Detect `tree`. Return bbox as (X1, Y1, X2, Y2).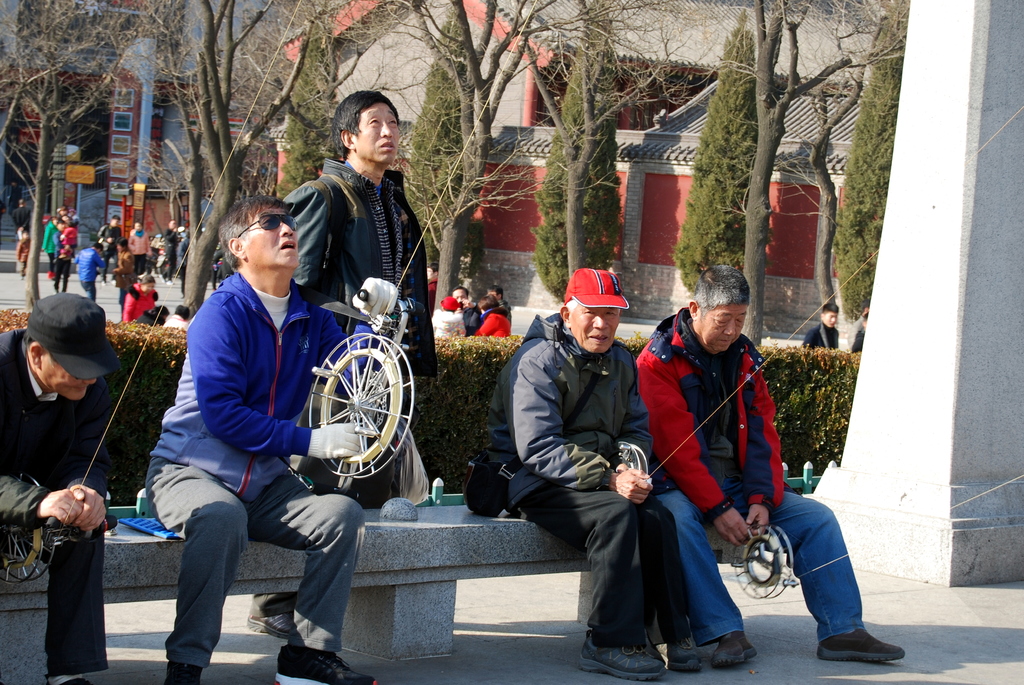
(832, 0, 903, 341).
